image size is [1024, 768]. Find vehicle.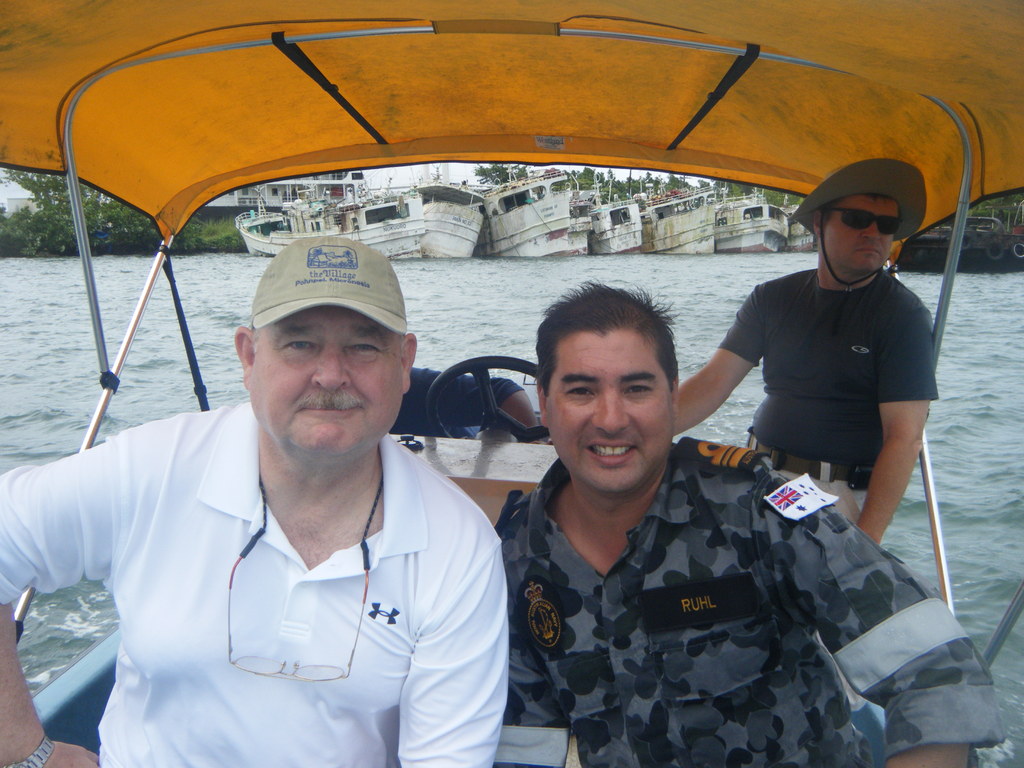
BBox(644, 186, 714, 257).
